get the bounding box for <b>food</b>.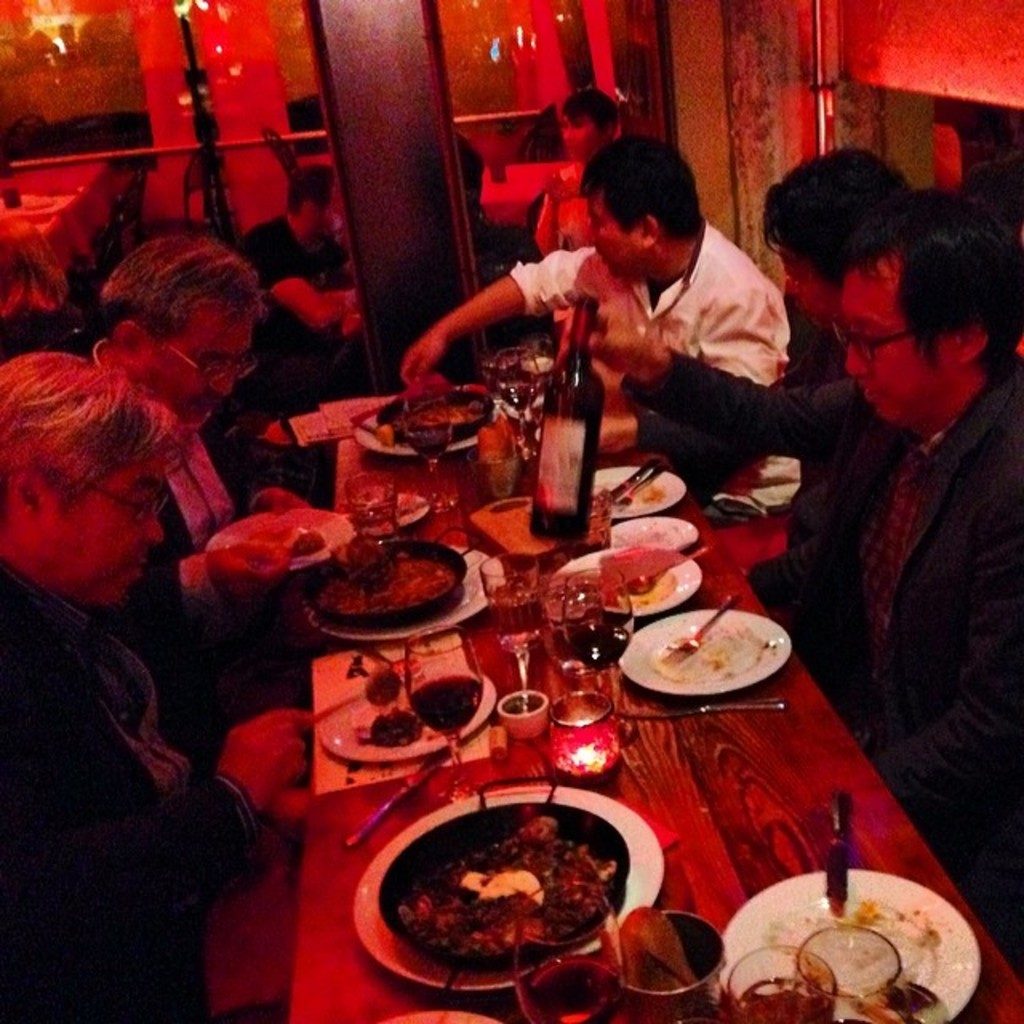
left=403, top=806, right=616, bottom=982.
